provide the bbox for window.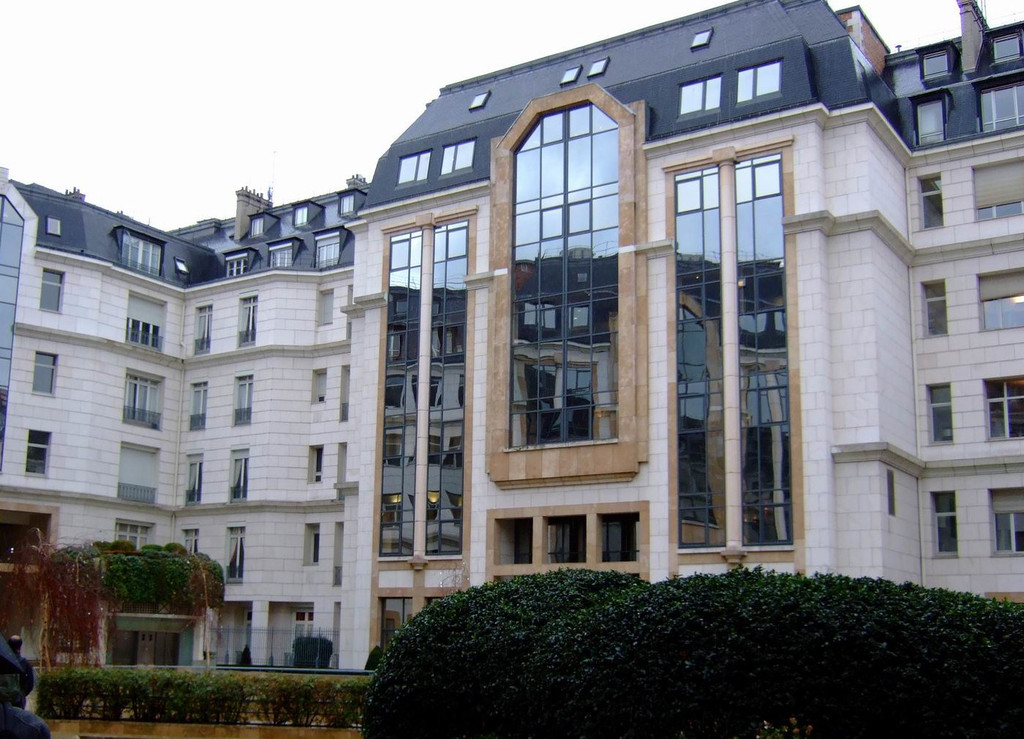
{"x1": 240, "y1": 298, "x2": 256, "y2": 346}.
